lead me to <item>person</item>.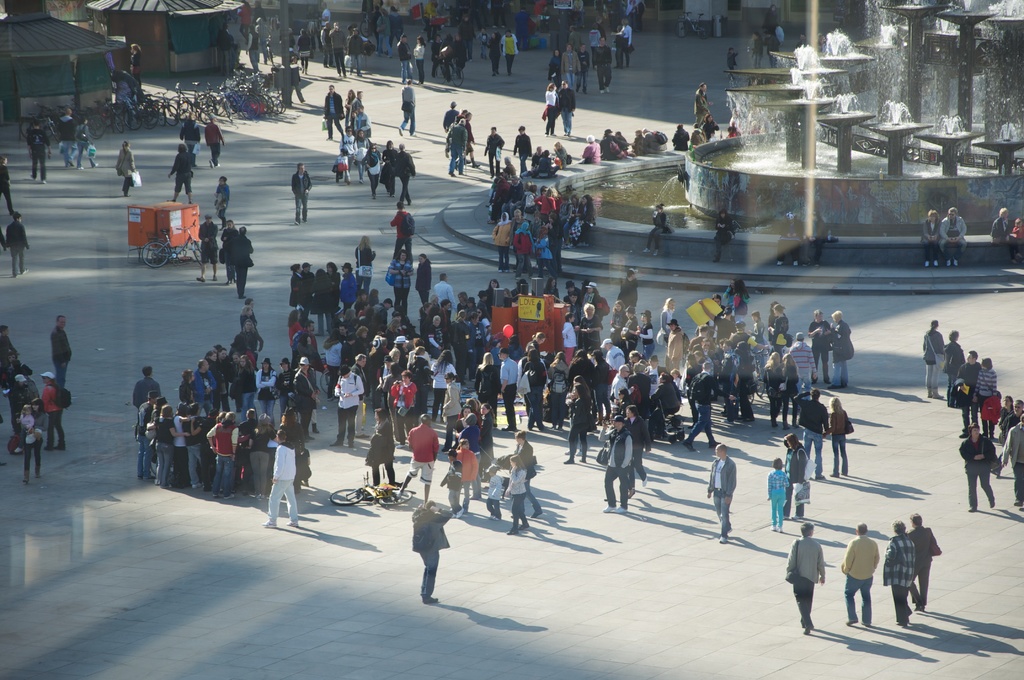
Lead to locate(784, 519, 825, 638).
